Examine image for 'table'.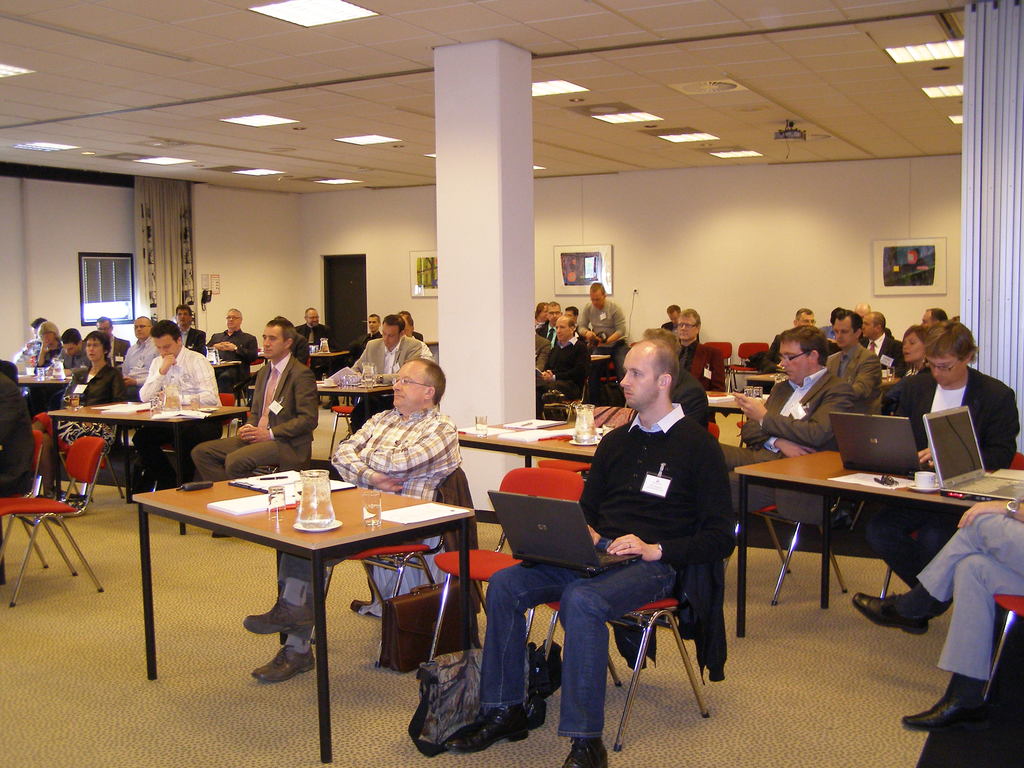
Examination result: 17,364,74,393.
